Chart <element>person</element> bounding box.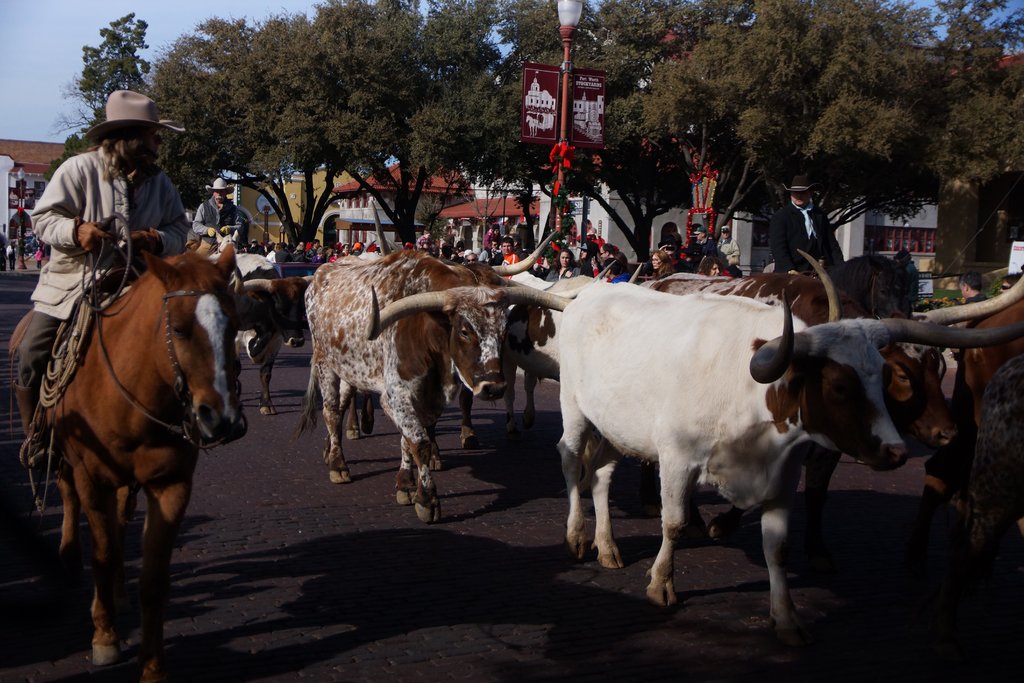
Charted: pyautogui.locateOnScreen(196, 174, 255, 265).
